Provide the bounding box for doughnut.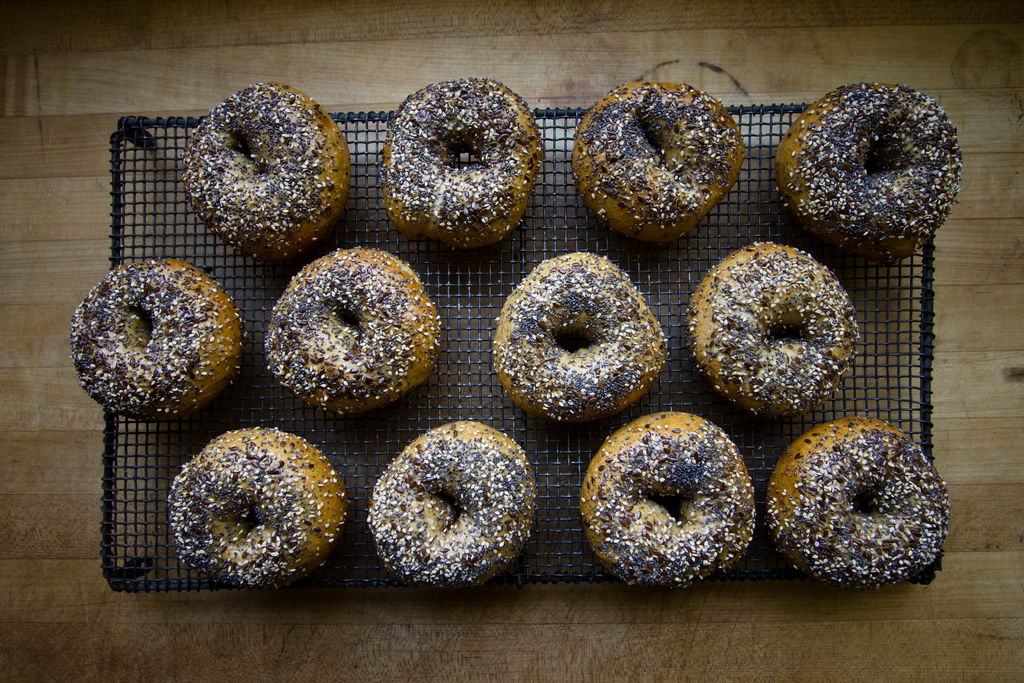
crop(367, 420, 542, 578).
